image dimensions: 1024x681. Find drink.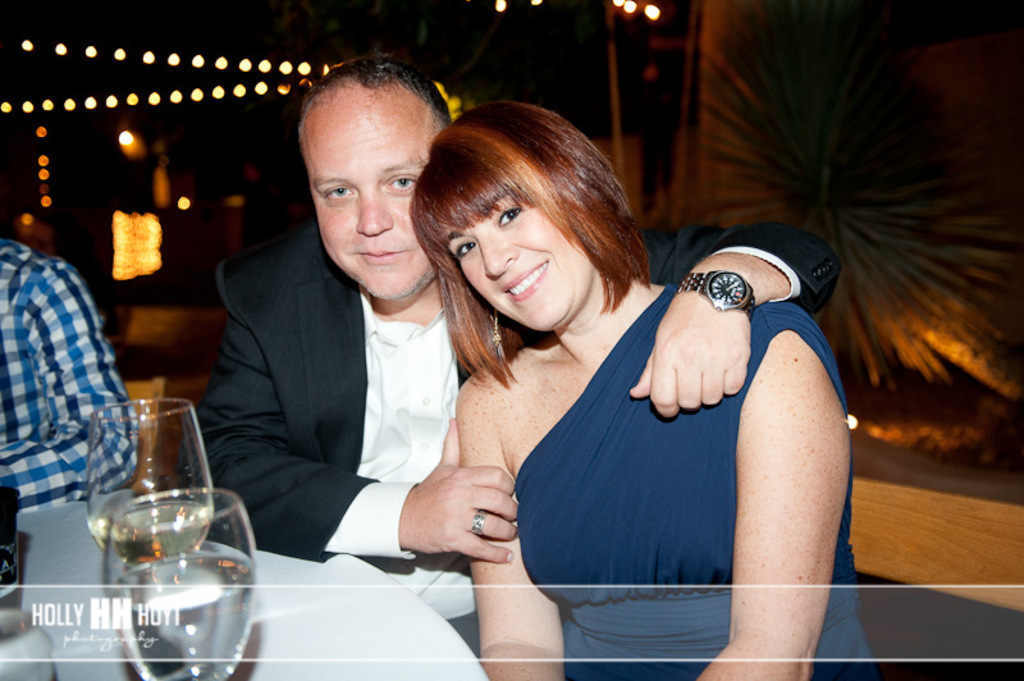
left=87, top=507, right=215, bottom=557.
